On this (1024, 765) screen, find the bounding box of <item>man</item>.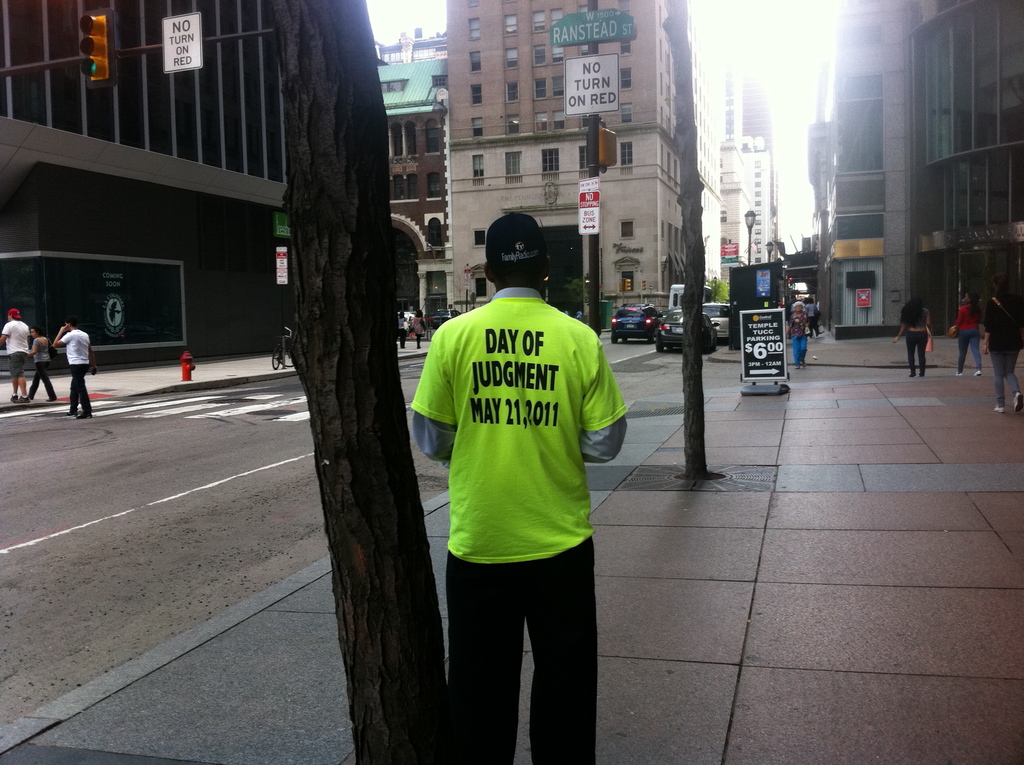
Bounding box: (x1=403, y1=216, x2=632, y2=746).
